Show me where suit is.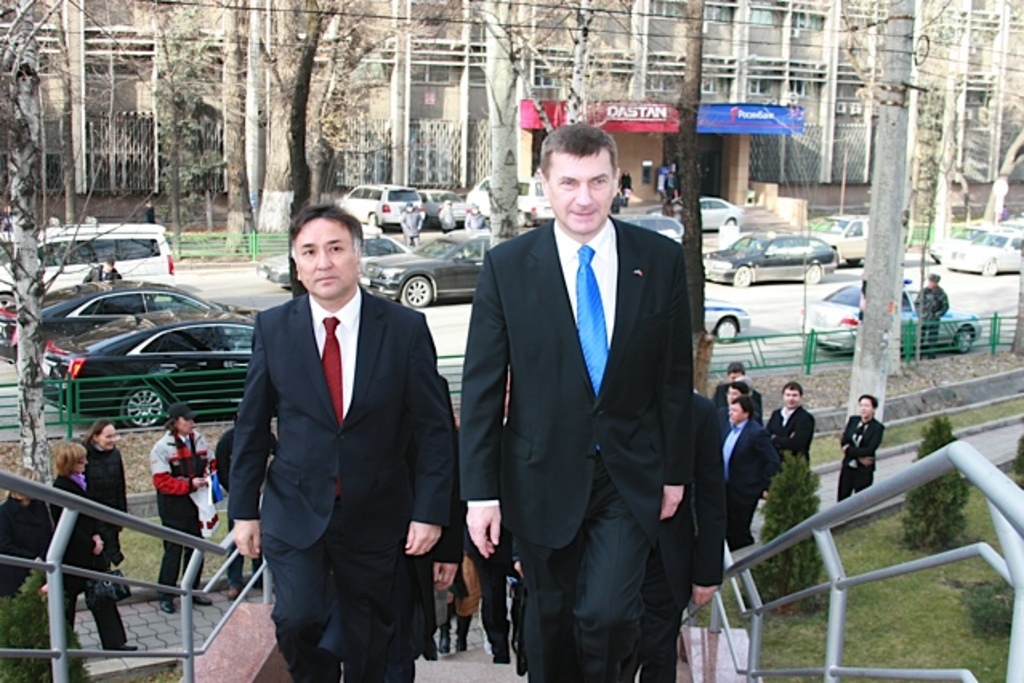
suit is at <box>215,192,449,669</box>.
